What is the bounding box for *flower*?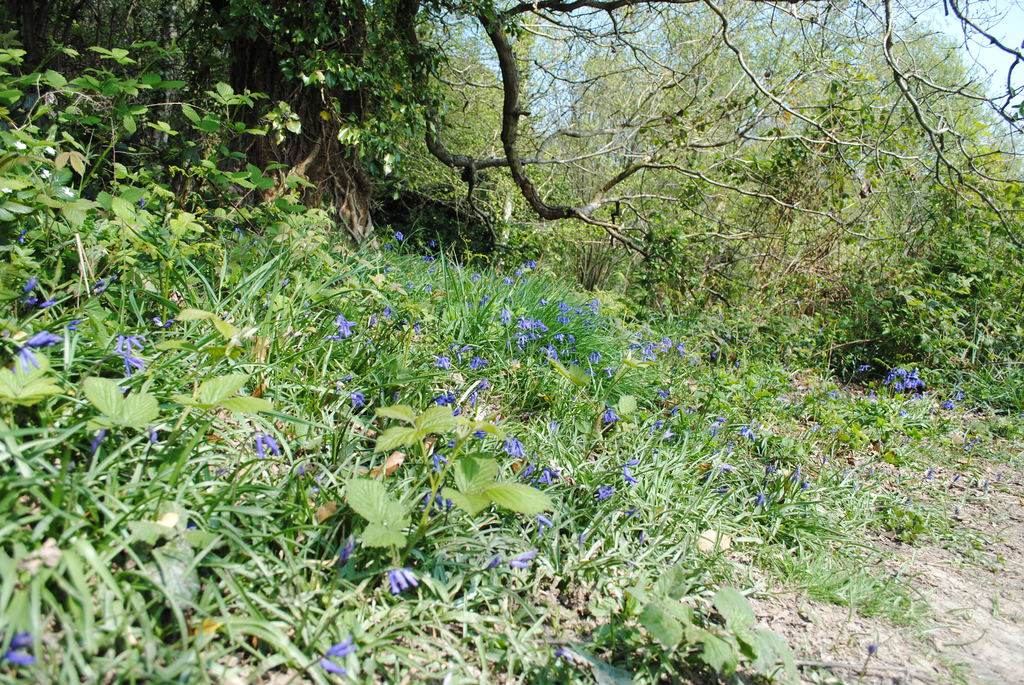
l=507, t=551, r=534, b=573.
